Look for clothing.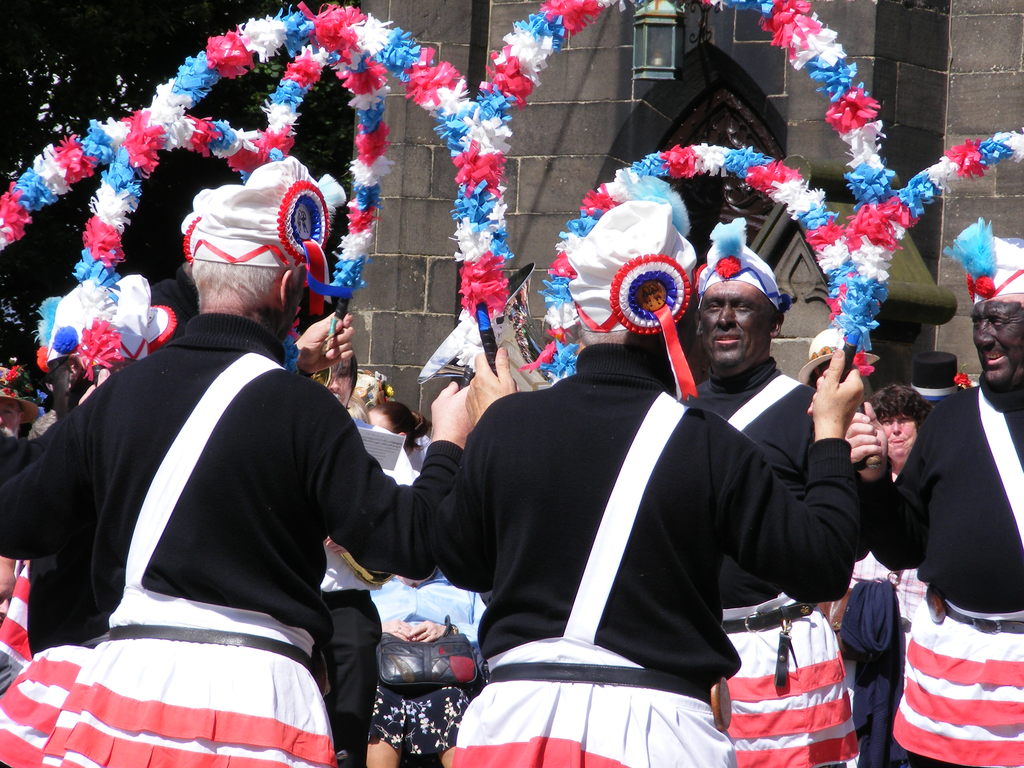
Found: x1=694, y1=351, x2=849, y2=767.
